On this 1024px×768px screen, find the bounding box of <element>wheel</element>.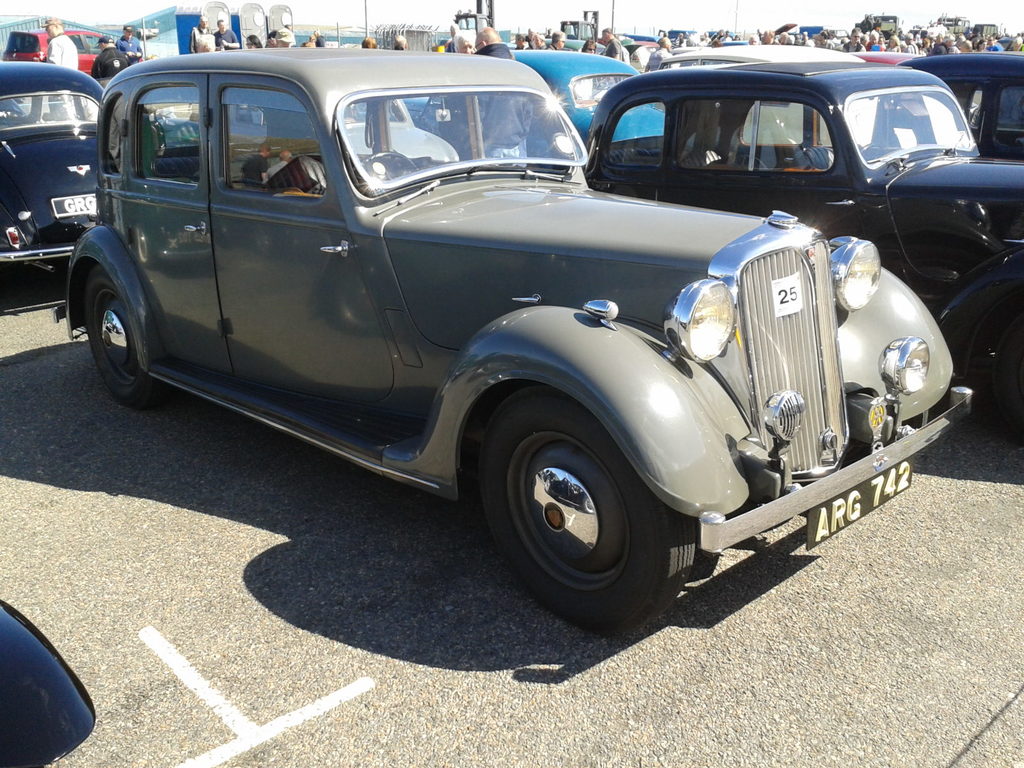
Bounding box: box(360, 152, 416, 175).
